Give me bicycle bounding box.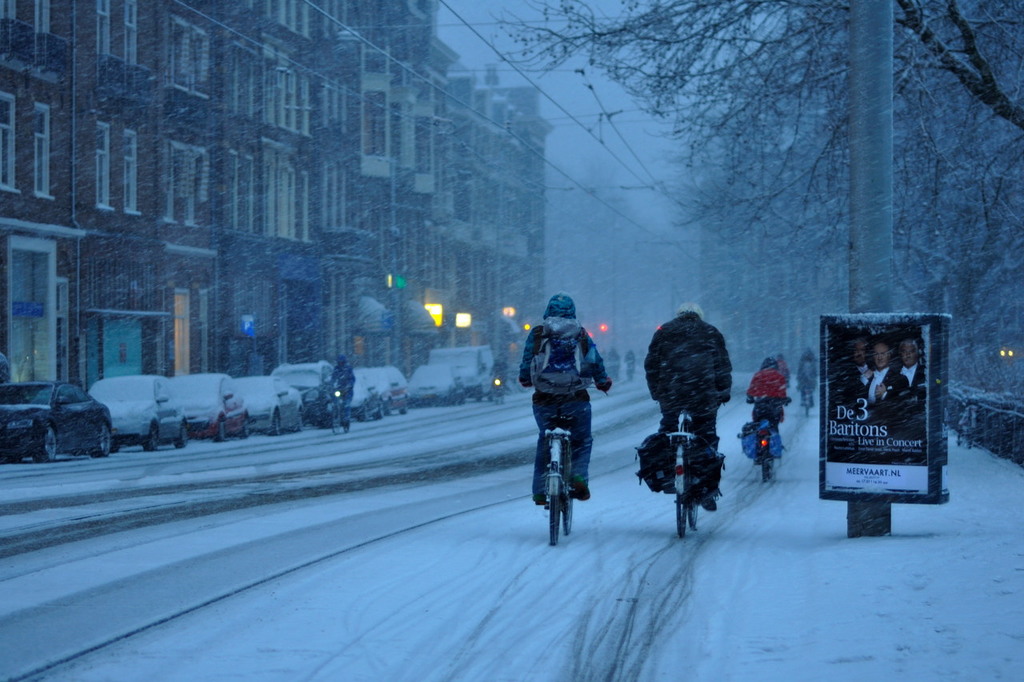
(left=522, top=384, right=587, bottom=544).
